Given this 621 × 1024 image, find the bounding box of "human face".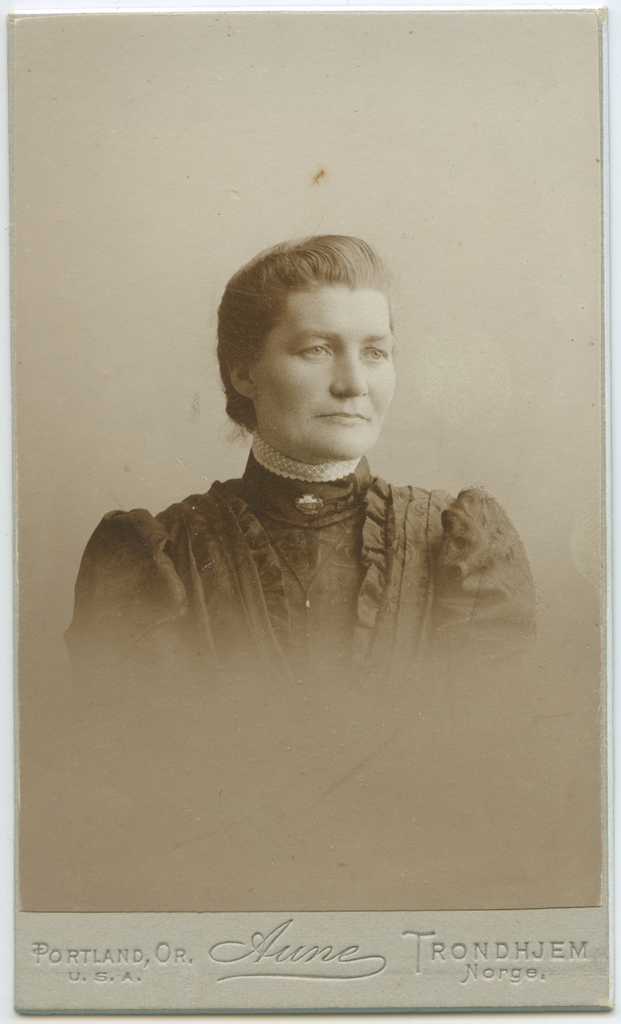
region(257, 282, 395, 462).
